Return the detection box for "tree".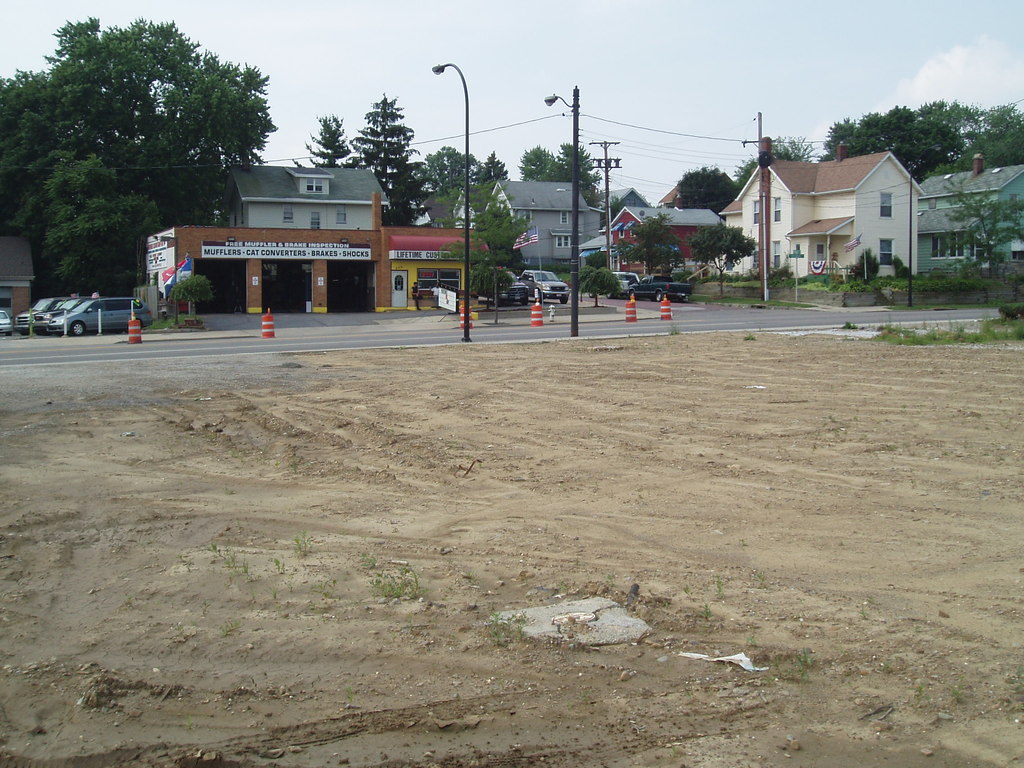
locate(926, 177, 1023, 296).
